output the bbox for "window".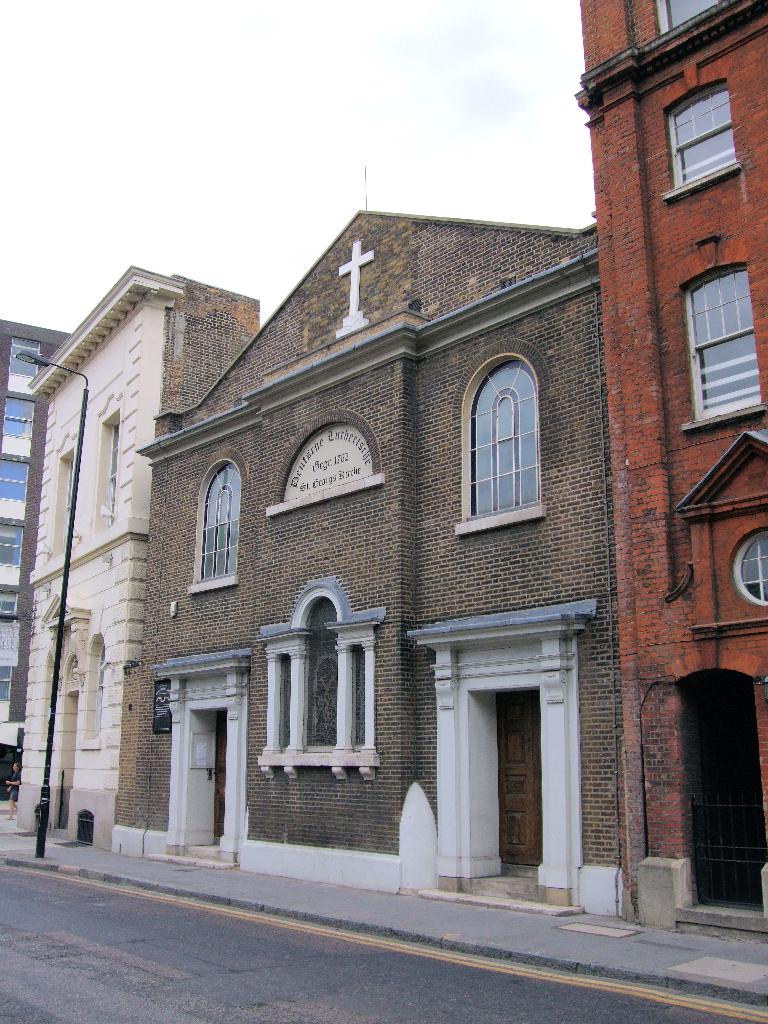
pyautogui.locateOnScreen(4, 385, 29, 435).
